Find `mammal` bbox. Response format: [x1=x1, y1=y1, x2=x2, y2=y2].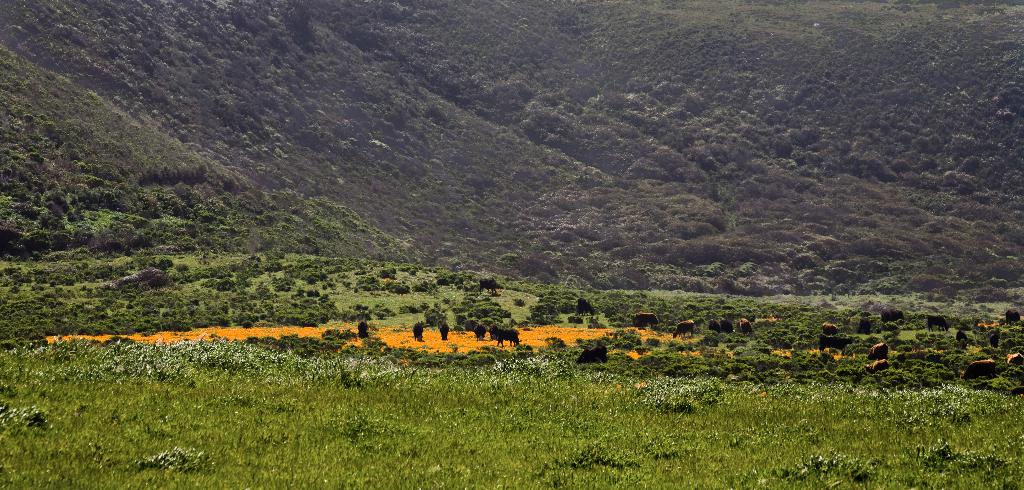
[x1=961, y1=359, x2=996, y2=381].
